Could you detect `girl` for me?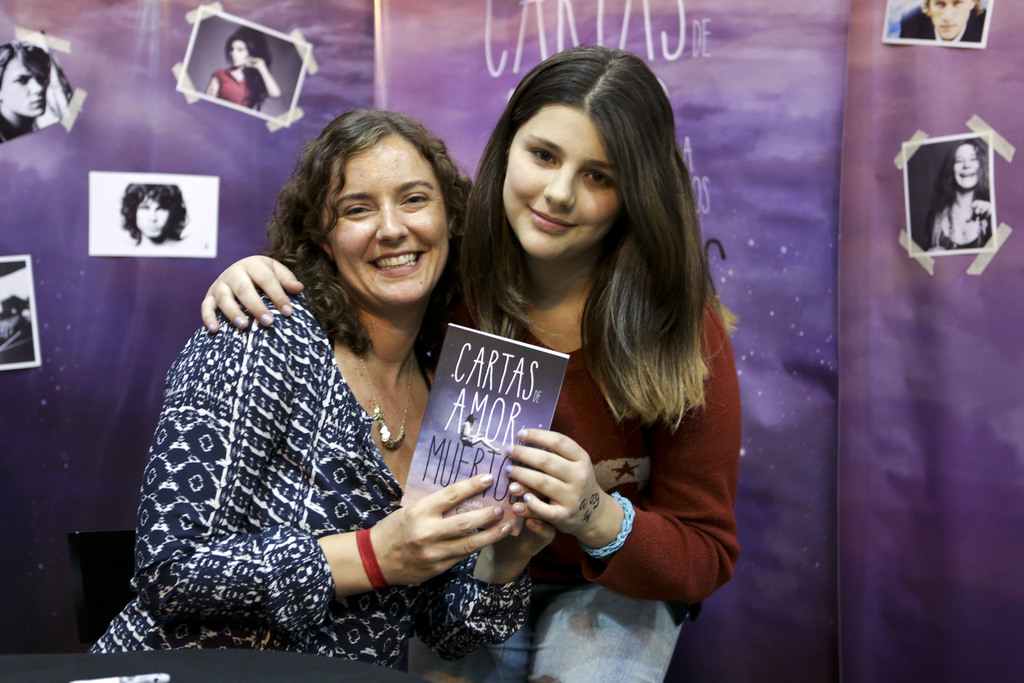
Detection result: (196,46,743,682).
